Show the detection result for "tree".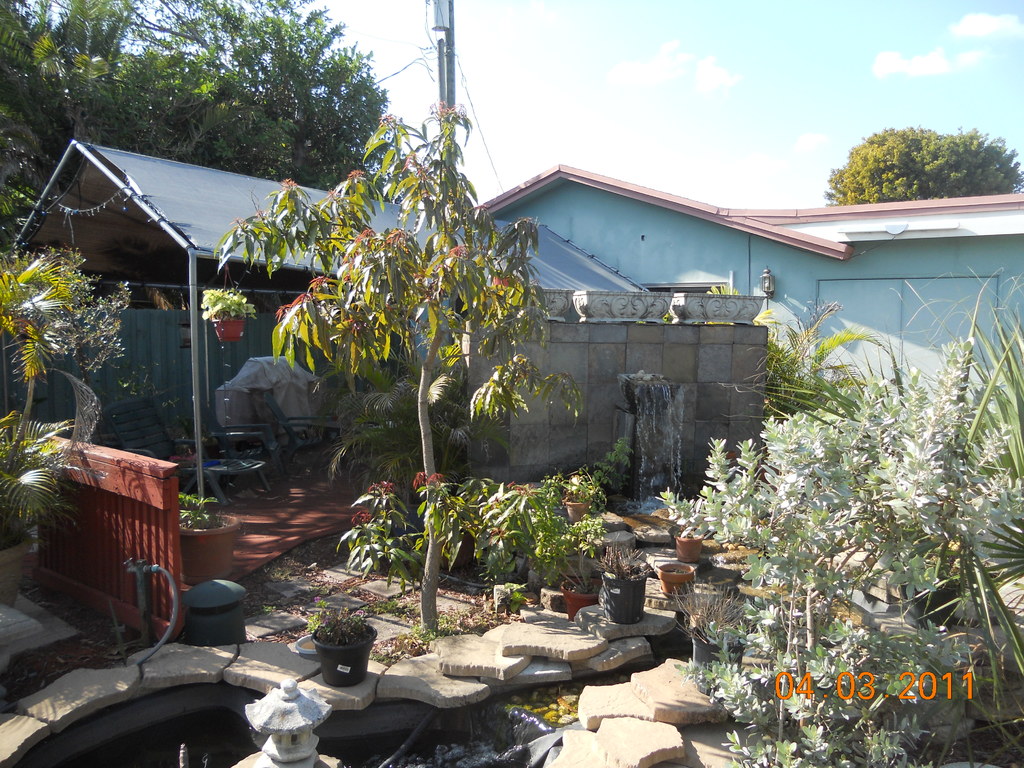
box=[825, 119, 1023, 198].
